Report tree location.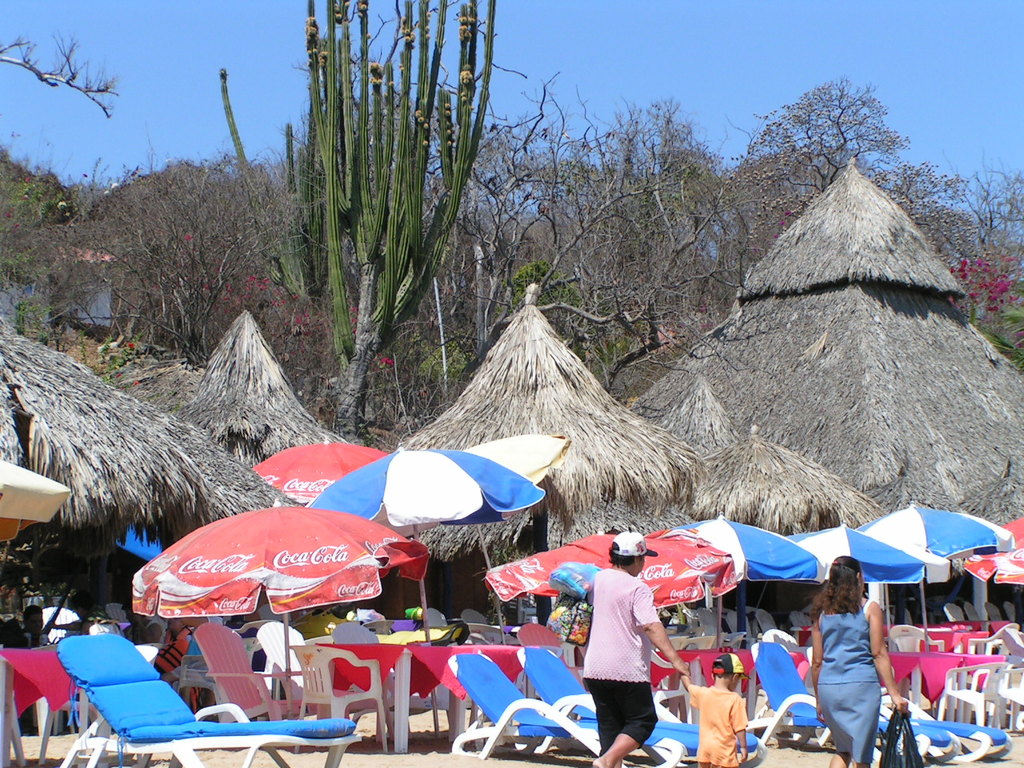
Report: x1=578, y1=94, x2=721, y2=378.
